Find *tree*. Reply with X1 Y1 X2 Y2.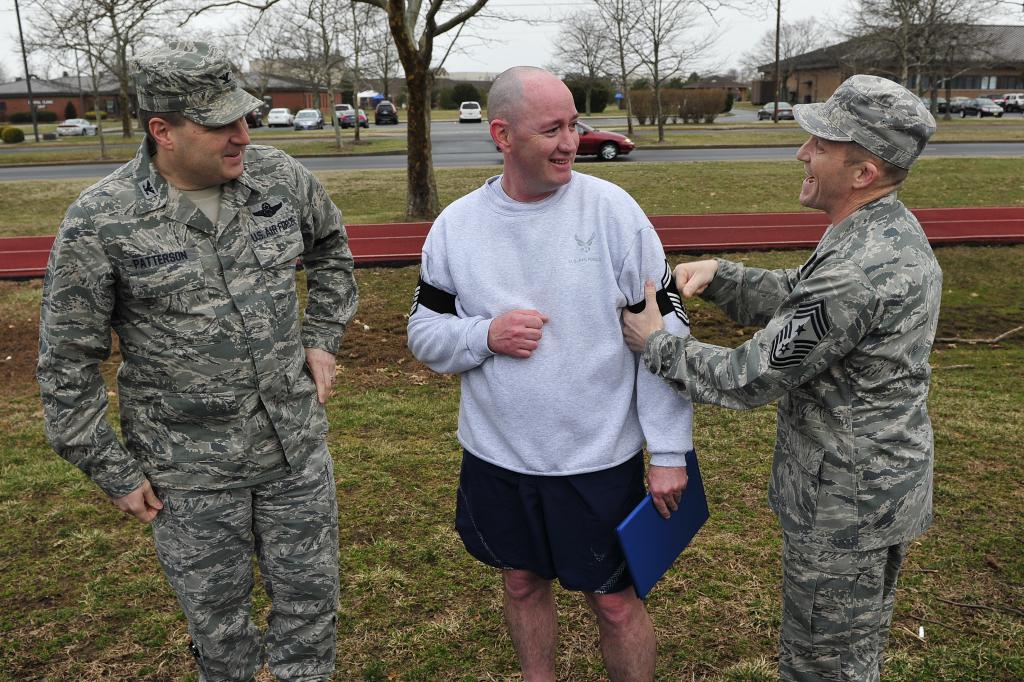
590 0 692 140.
